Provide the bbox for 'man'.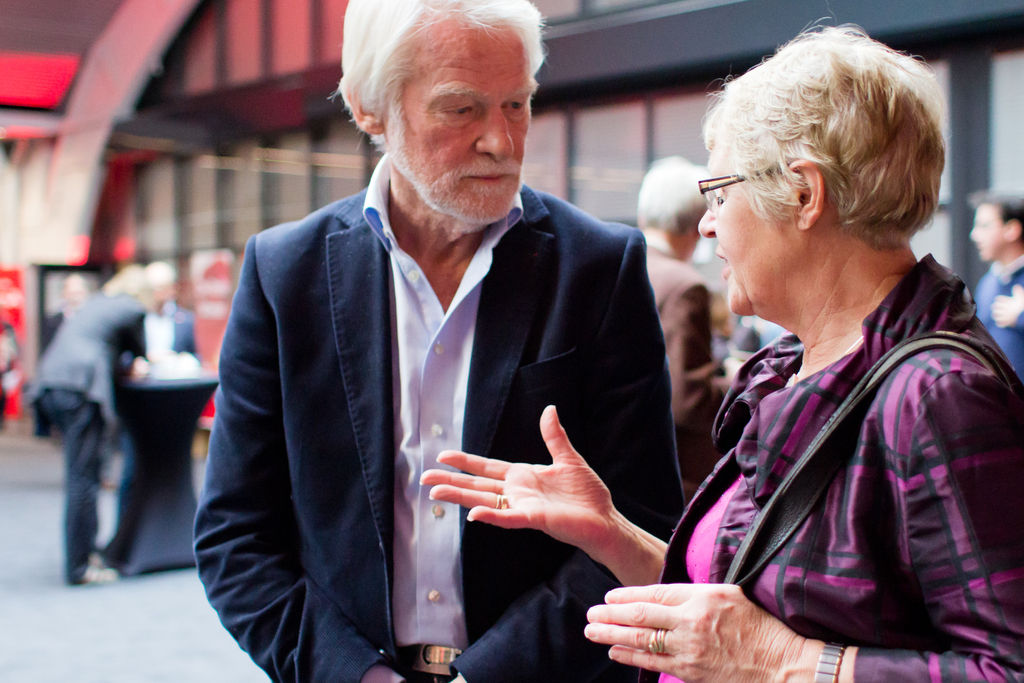
box=[628, 156, 742, 522].
